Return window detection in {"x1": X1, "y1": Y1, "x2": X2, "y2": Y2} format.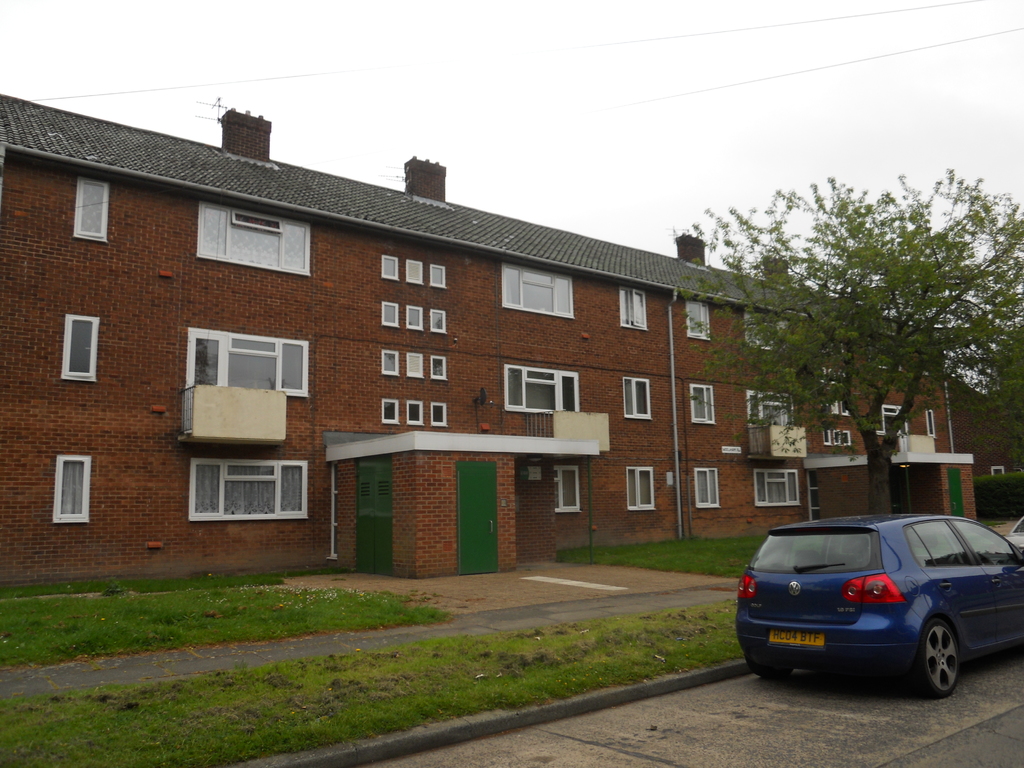
{"x1": 380, "y1": 399, "x2": 402, "y2": 424}.
